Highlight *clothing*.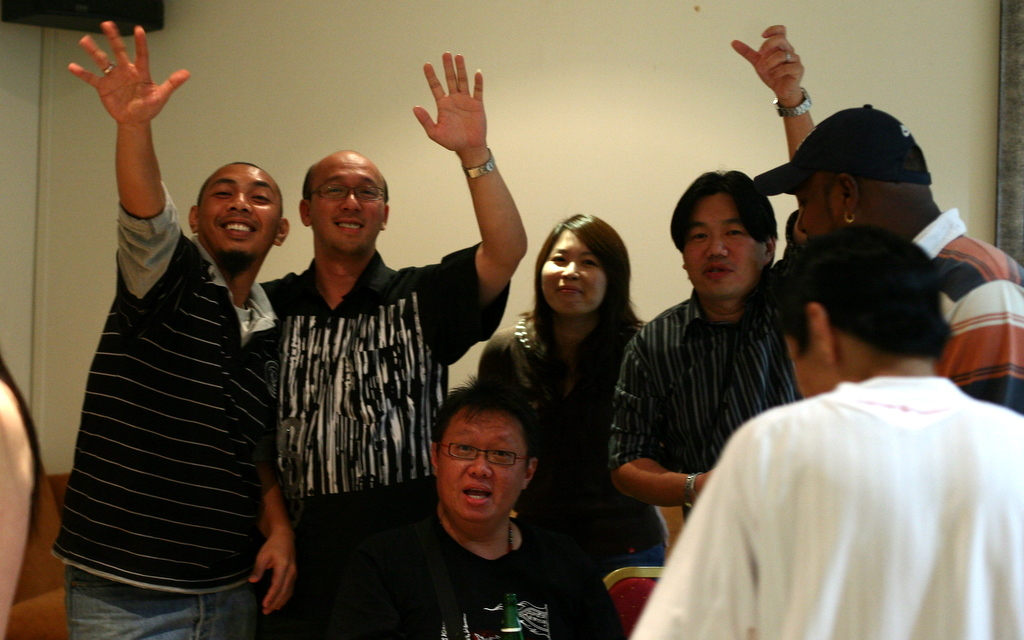
Highlighted region: [636,378,1023,639].
